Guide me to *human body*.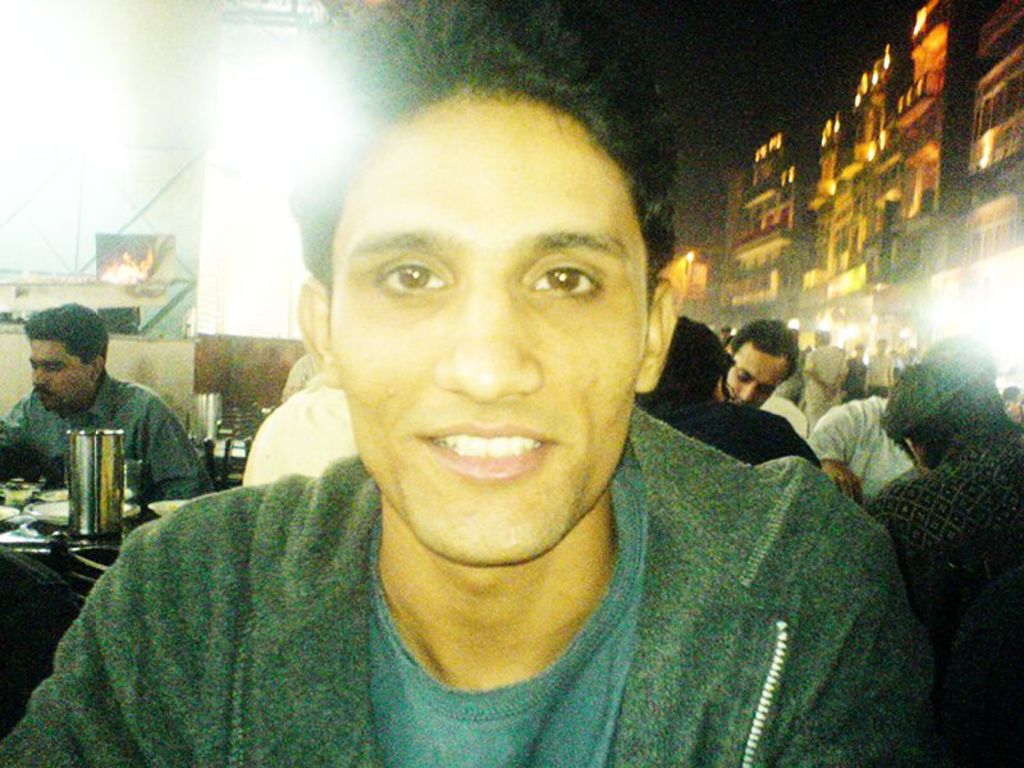
Guidance: select_region(243, 376, 360, 485).
